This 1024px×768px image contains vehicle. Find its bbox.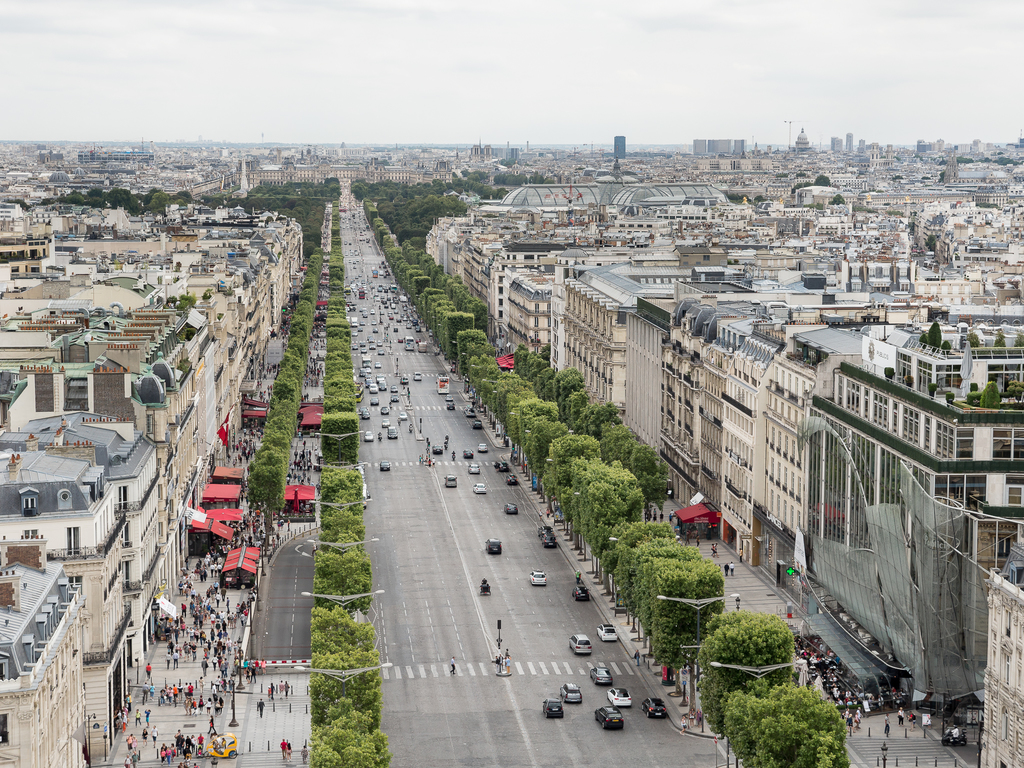
detection(466, 463, 481, 476).
